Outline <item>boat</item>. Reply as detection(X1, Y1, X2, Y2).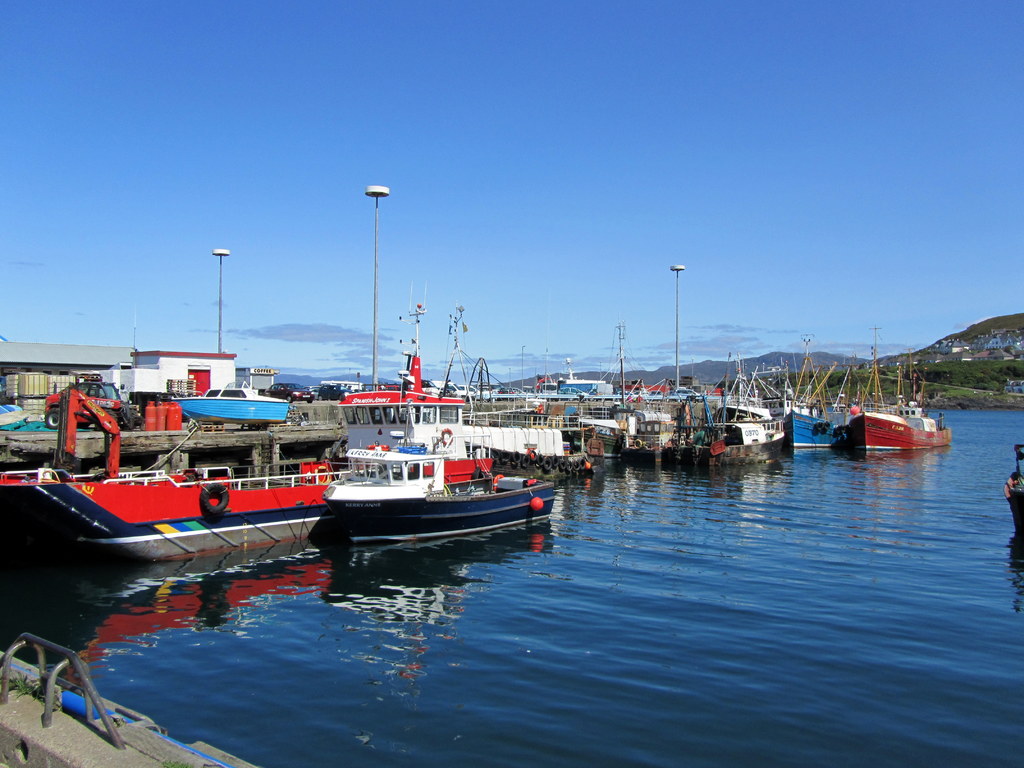
detection(1007, 442, 1023, 543).
